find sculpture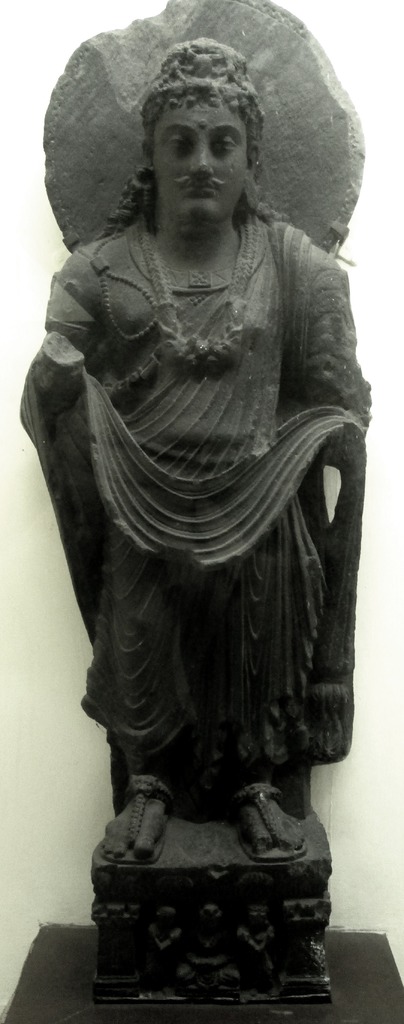
region(16, 0, 379, 1011)
